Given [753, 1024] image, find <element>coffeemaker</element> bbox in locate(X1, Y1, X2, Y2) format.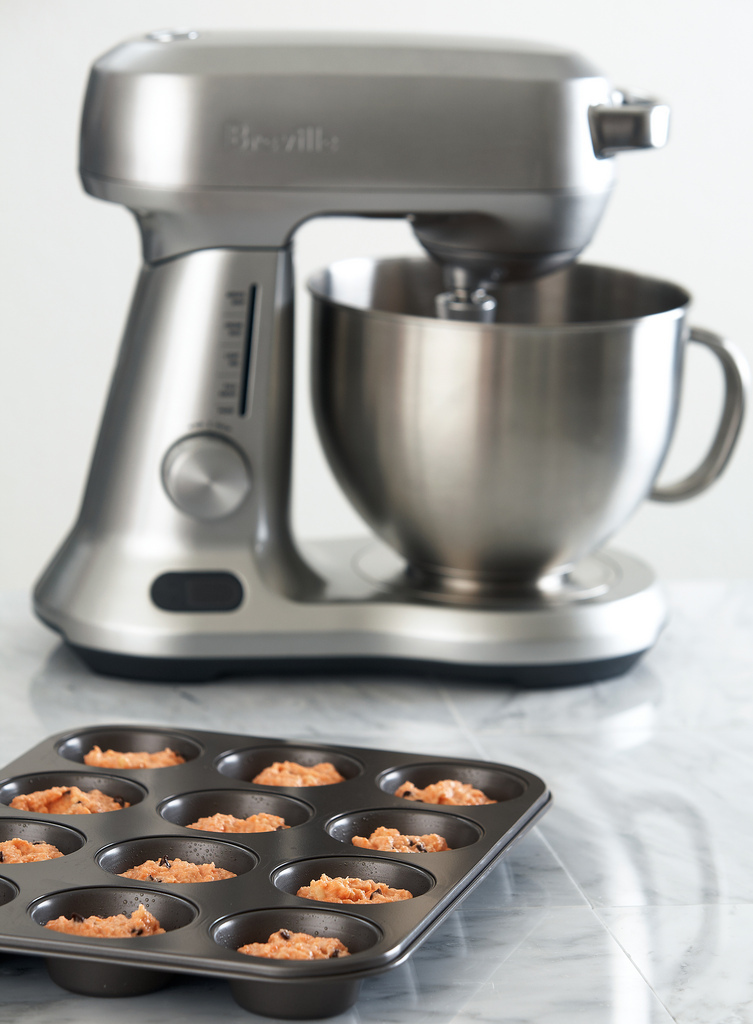
locate(38, 38, 660, 725).
